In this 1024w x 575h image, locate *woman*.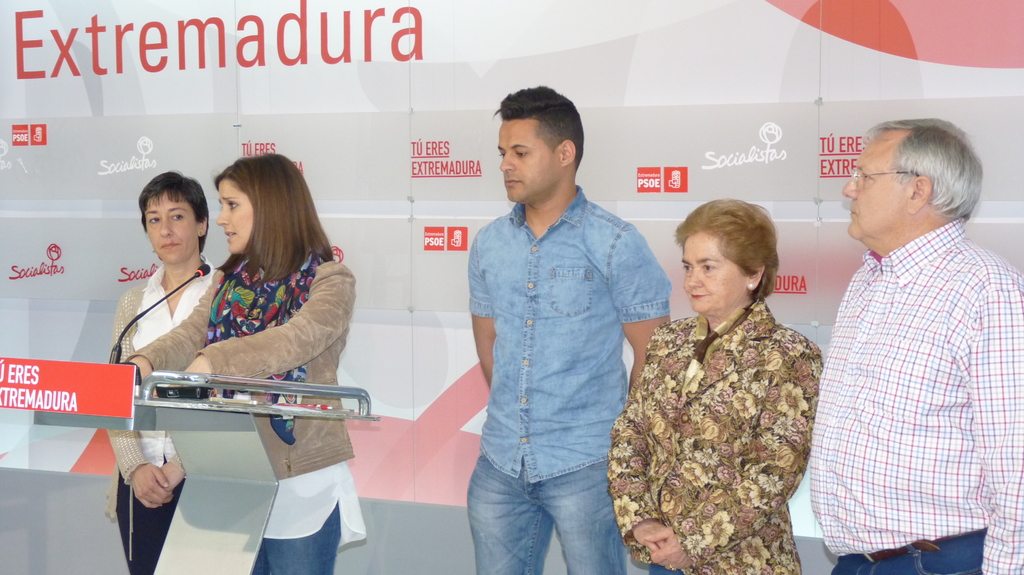
Bounding box: (x1=106, y1=169, x2=218, y2=574).
